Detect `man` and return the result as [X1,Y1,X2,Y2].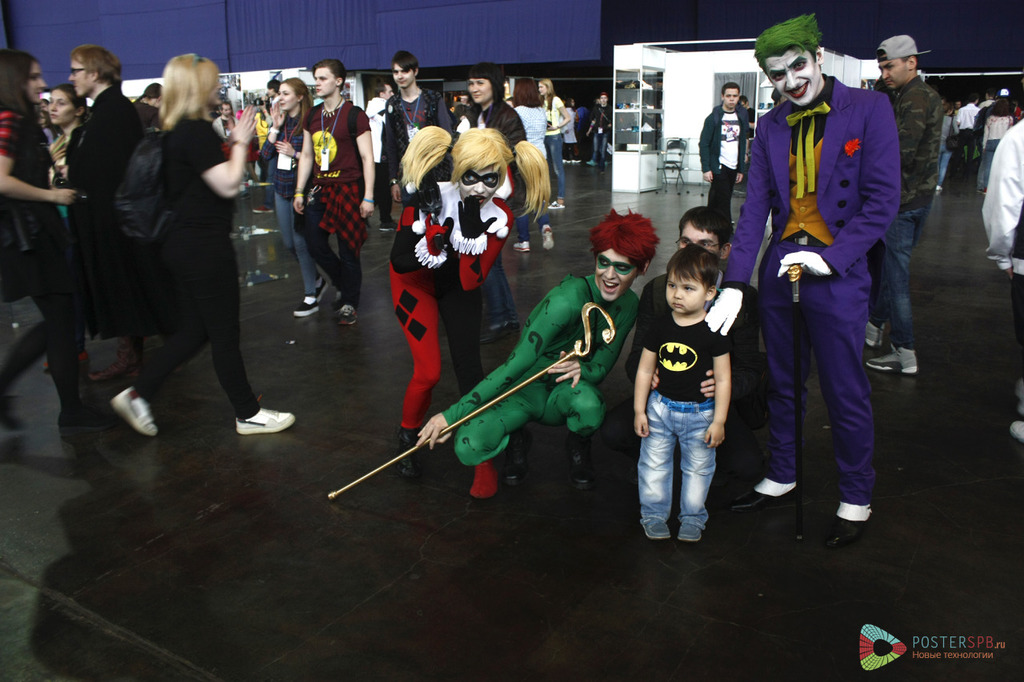
[358,78,397,242].
